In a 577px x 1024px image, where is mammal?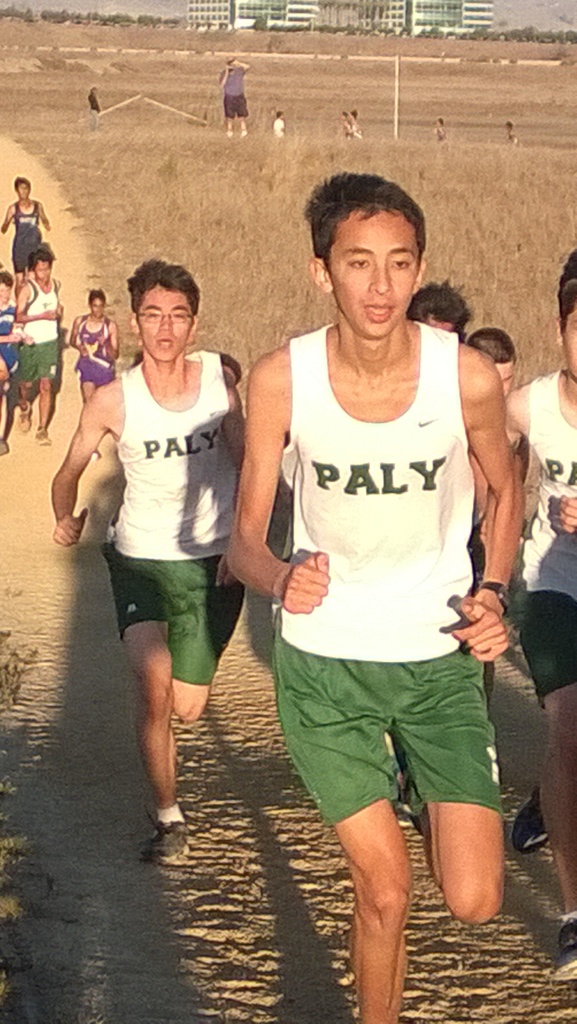
l=474, t=245, r=576, b=980.
